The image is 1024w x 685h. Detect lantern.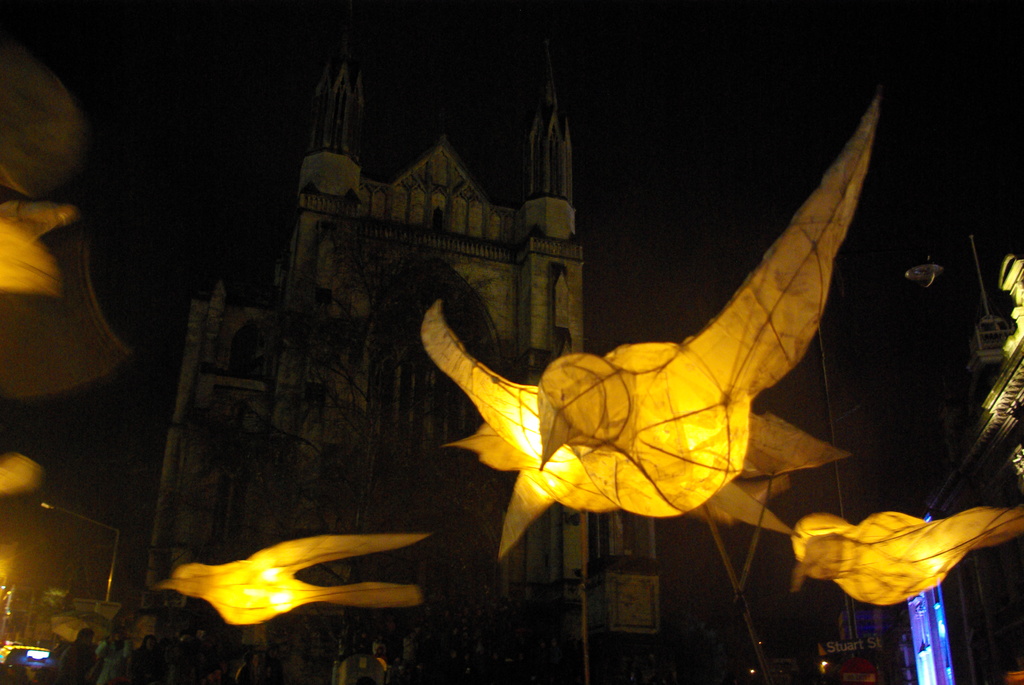
Detection: box=[416, 96, 881, 560].
